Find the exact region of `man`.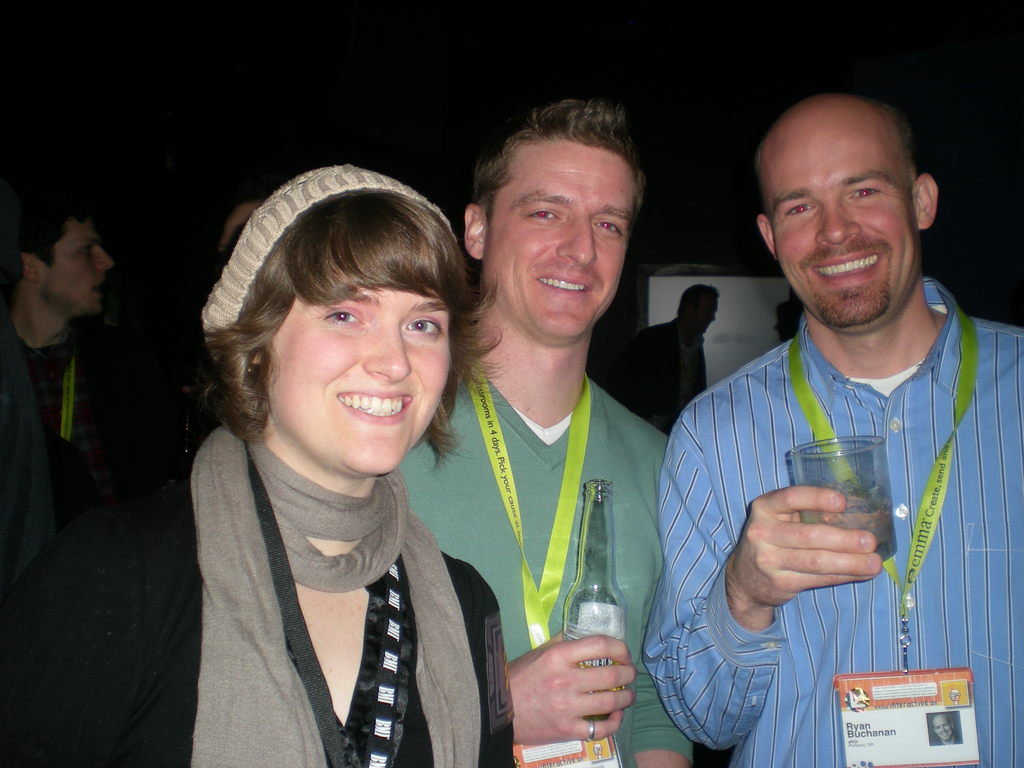
Exact region: 631 74 1012 744.
